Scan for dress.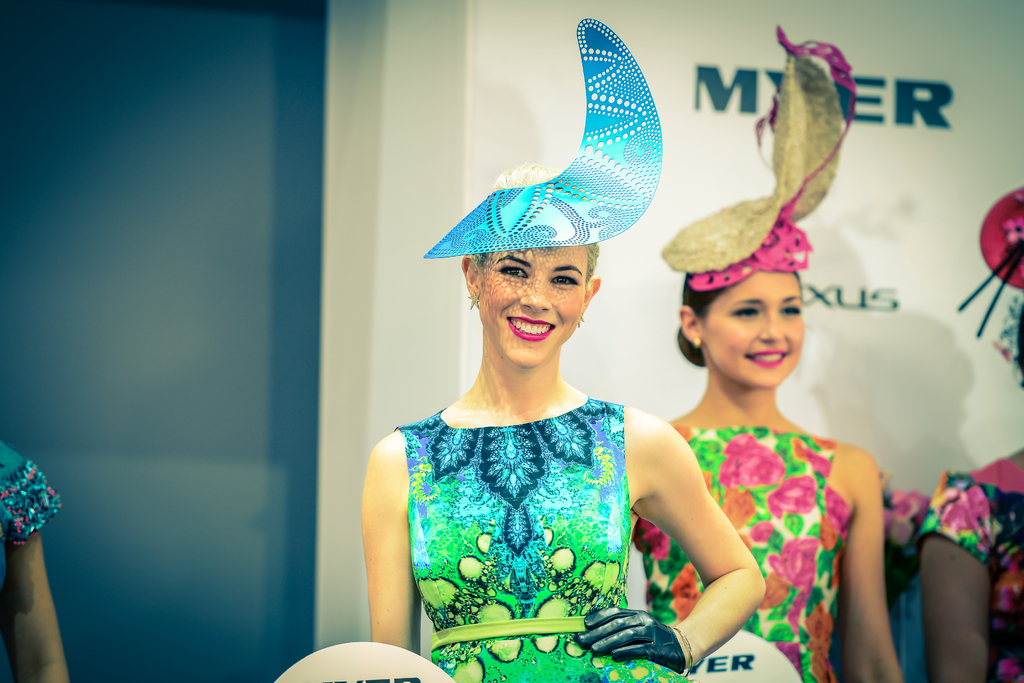
Scan result: locate(632, 426, 851, 682).
